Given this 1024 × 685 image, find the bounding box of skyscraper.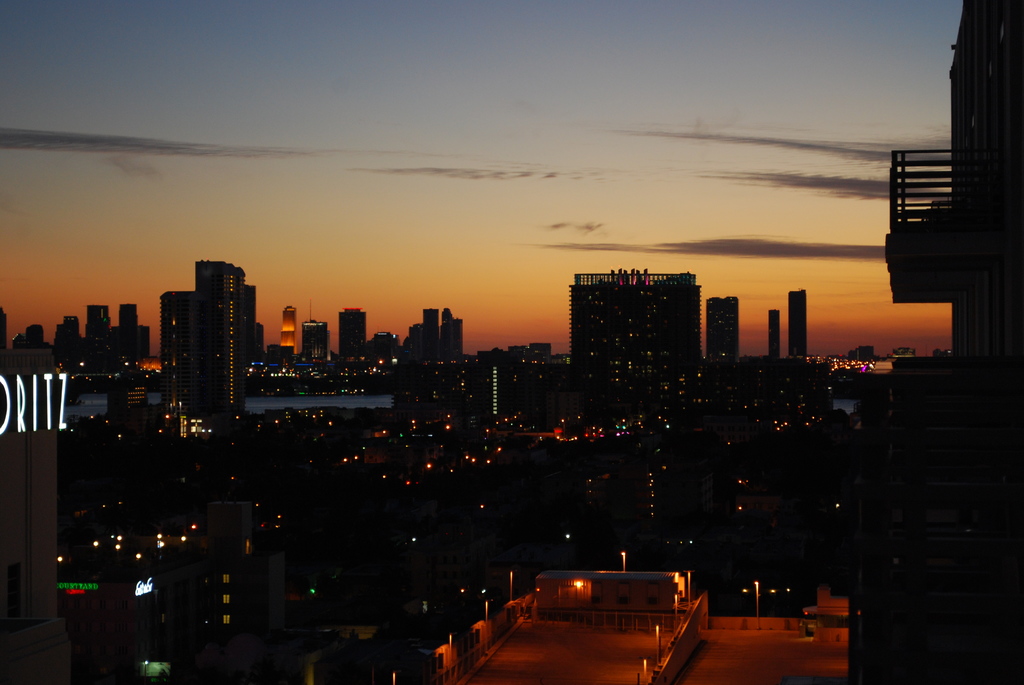
<box>86,302,108,366</box>.
